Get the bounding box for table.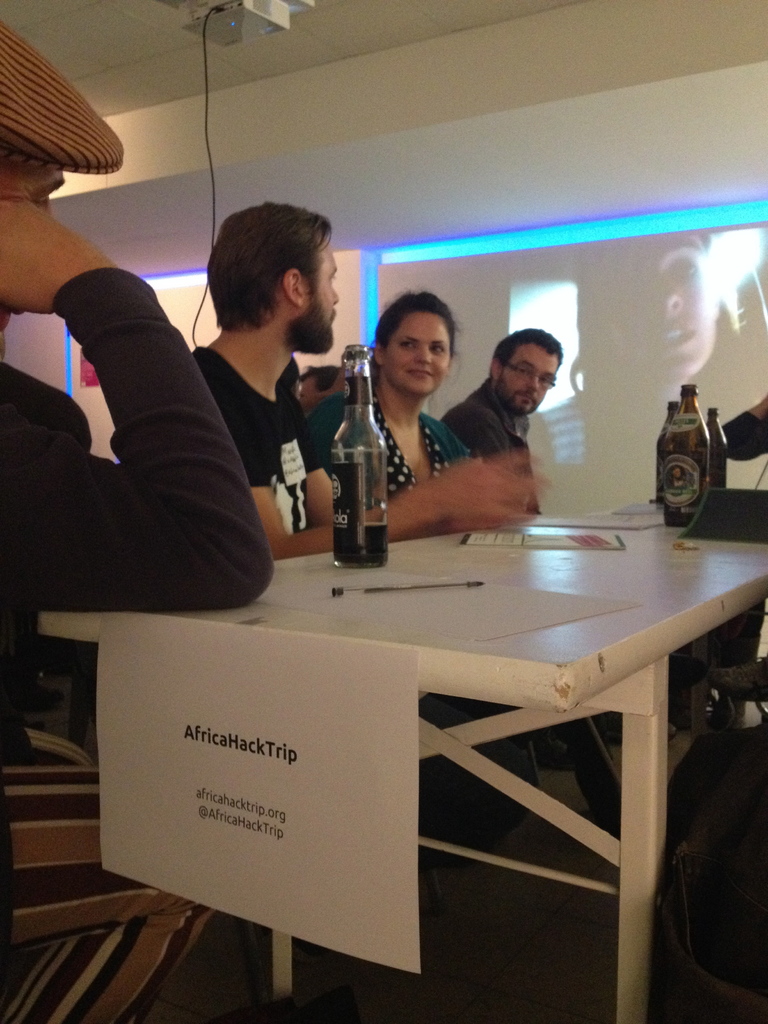
73, 482, 741, 1004.
